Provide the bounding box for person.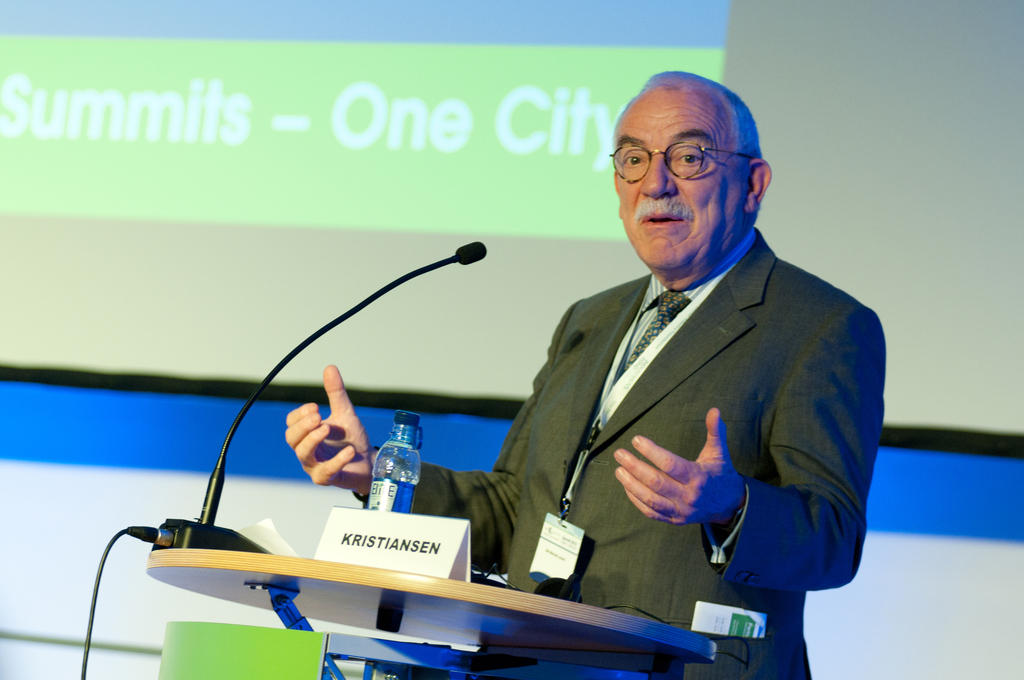
<region>361, 84, 865, 664</region>.
